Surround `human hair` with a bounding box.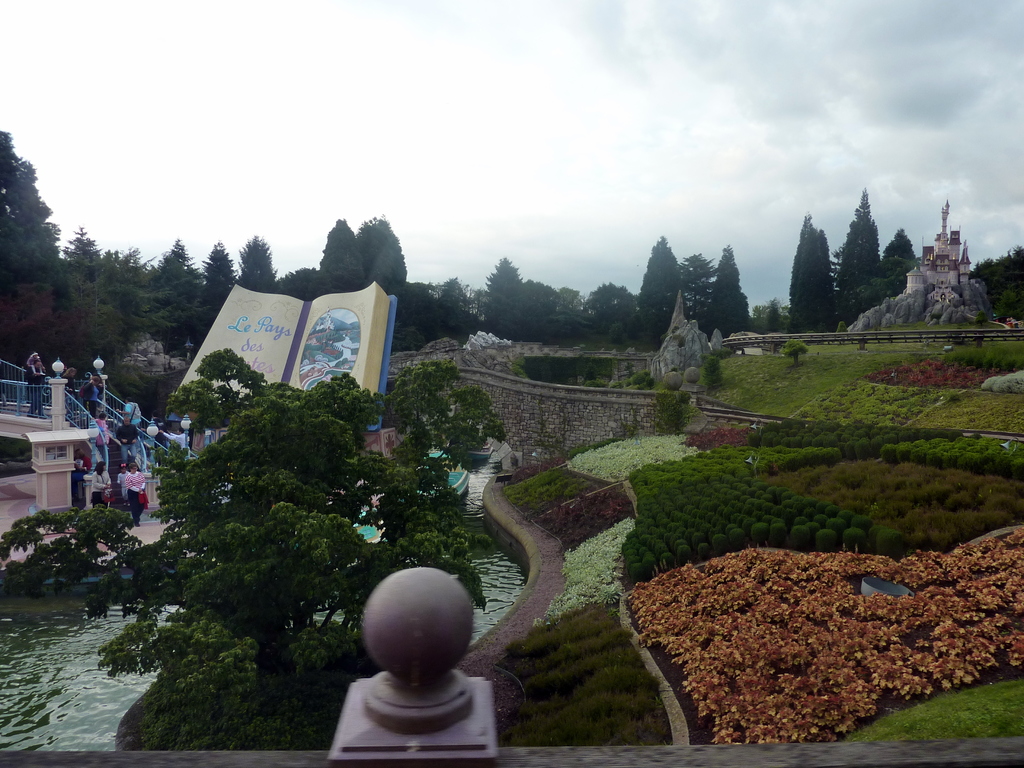
locate(93, 459, 104, 480).
